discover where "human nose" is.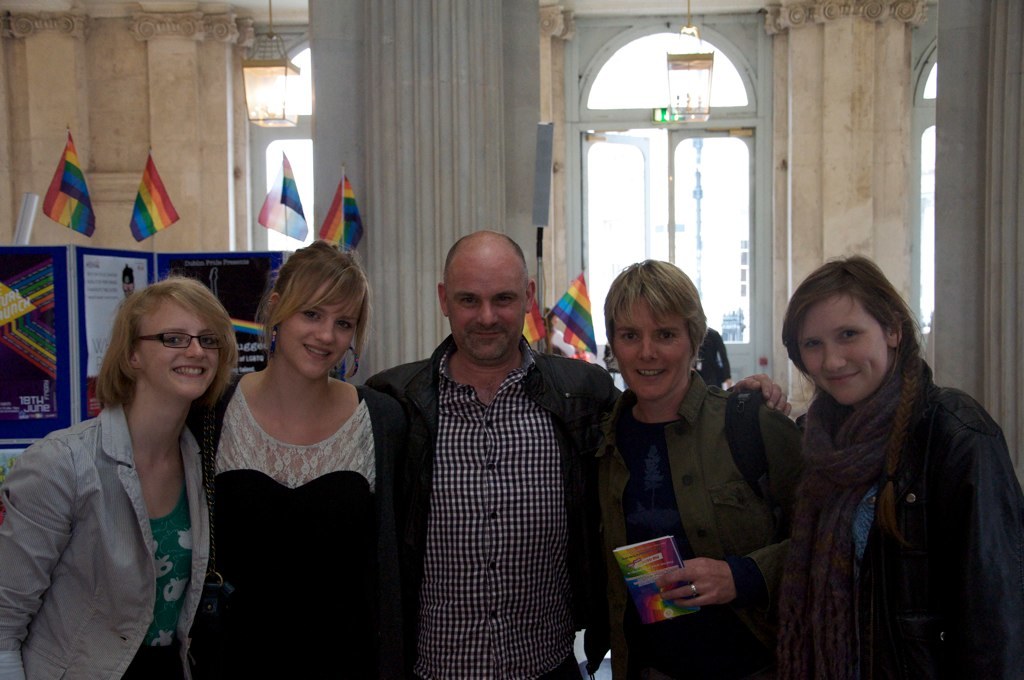
Discovered at bbox(638, 334, 663, 363).
